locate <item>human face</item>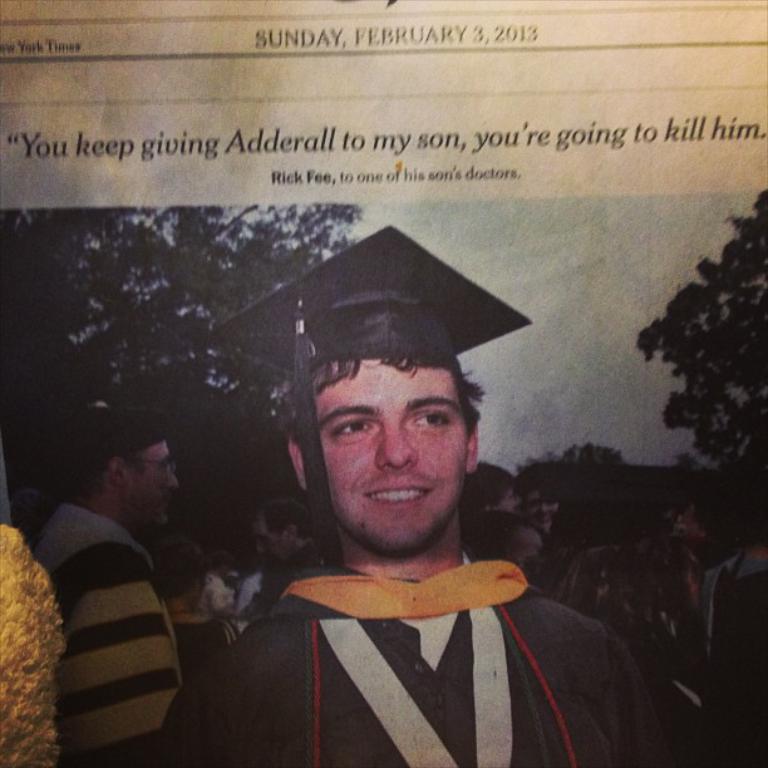
217/565/231/577
